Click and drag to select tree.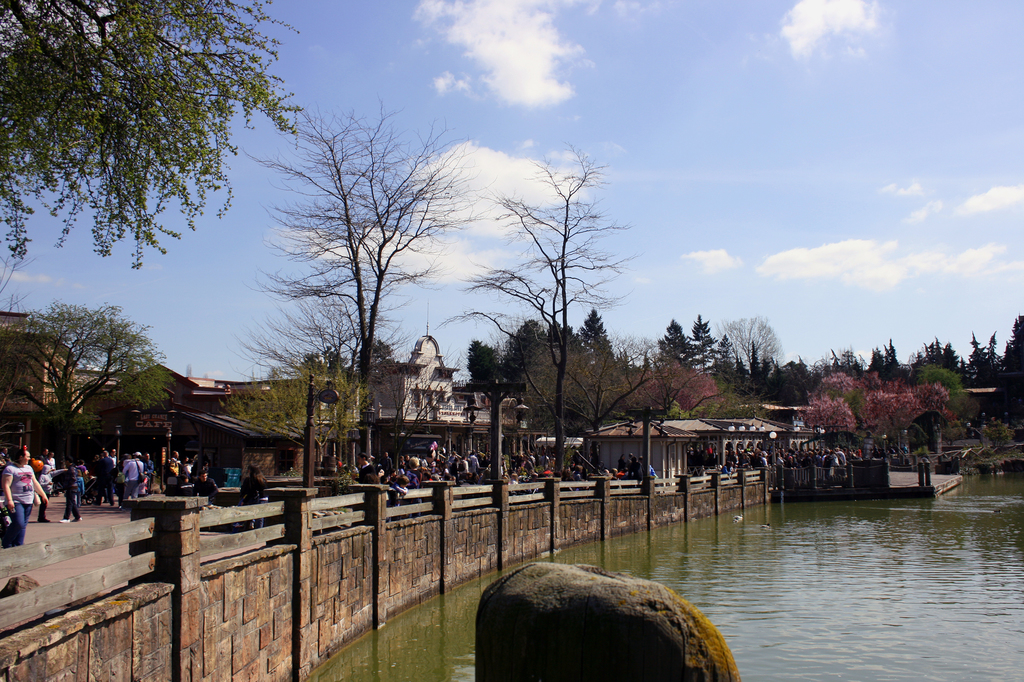
Selection: bbox(719, 314, 787, 398).
